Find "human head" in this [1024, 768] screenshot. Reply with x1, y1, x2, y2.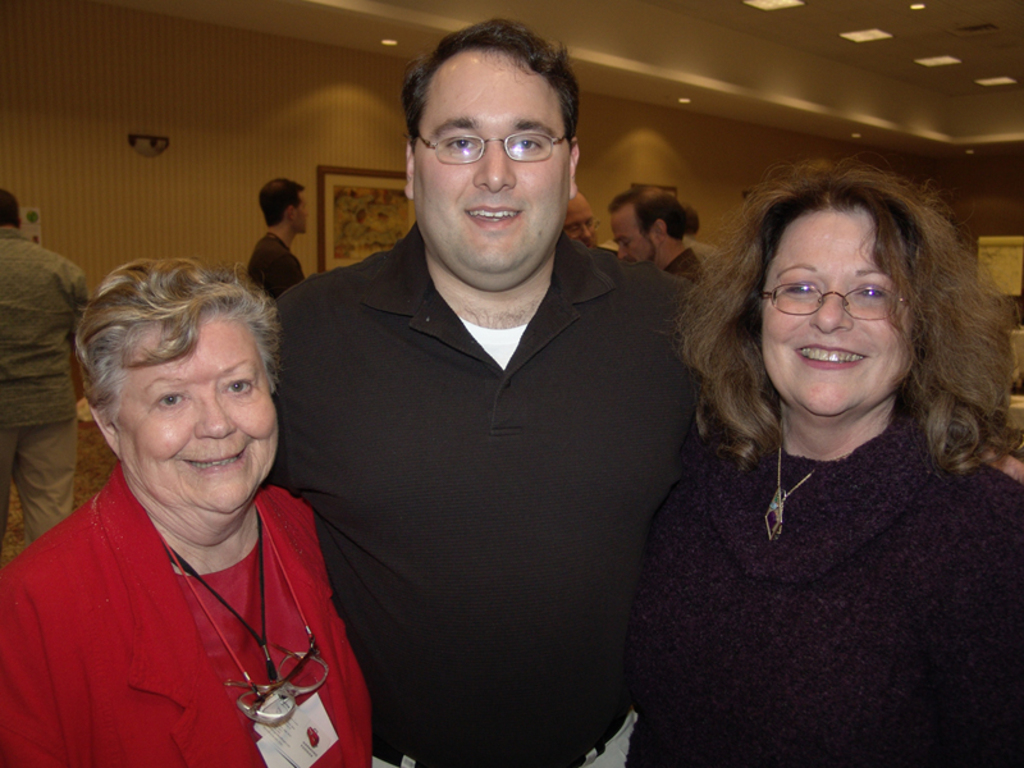
403, 32, 582, 279.
